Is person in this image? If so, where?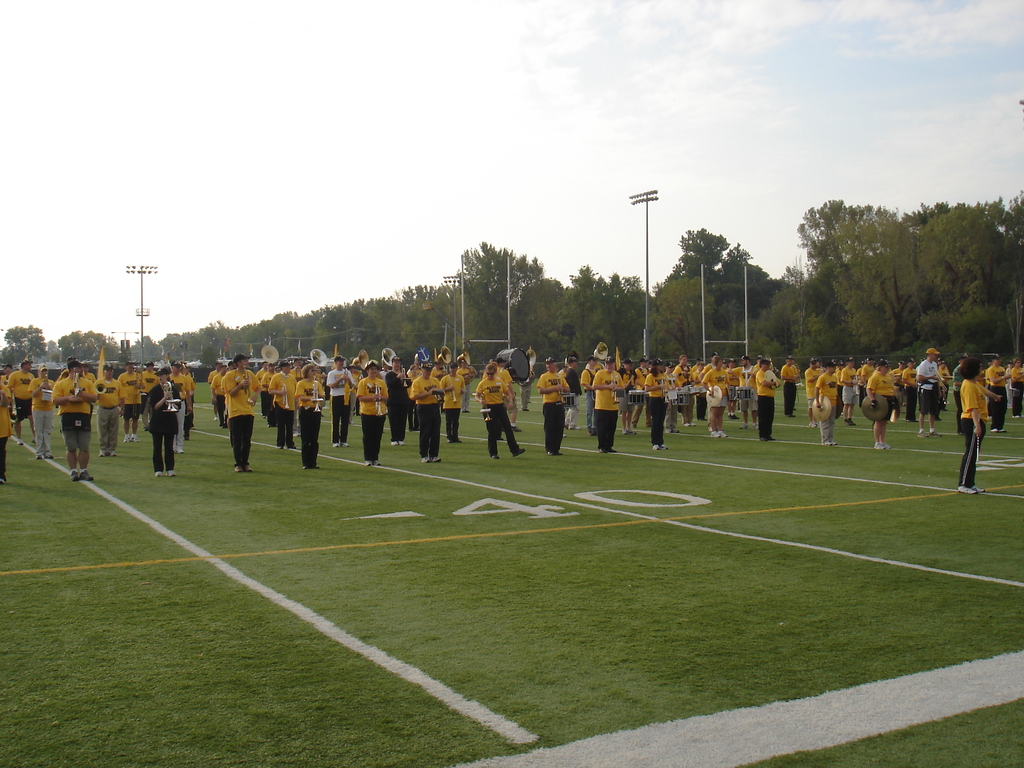
Yes, at bbox=(860, 360, 866, 406).
